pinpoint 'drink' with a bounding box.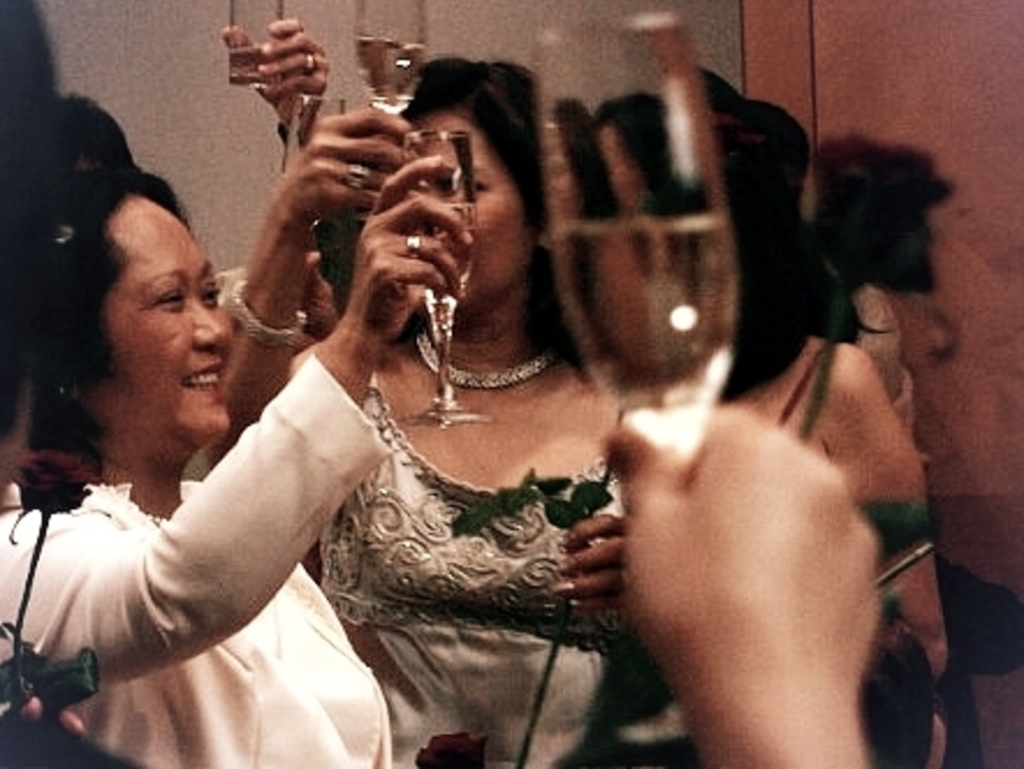
rect(352, 0, 419, 111).
